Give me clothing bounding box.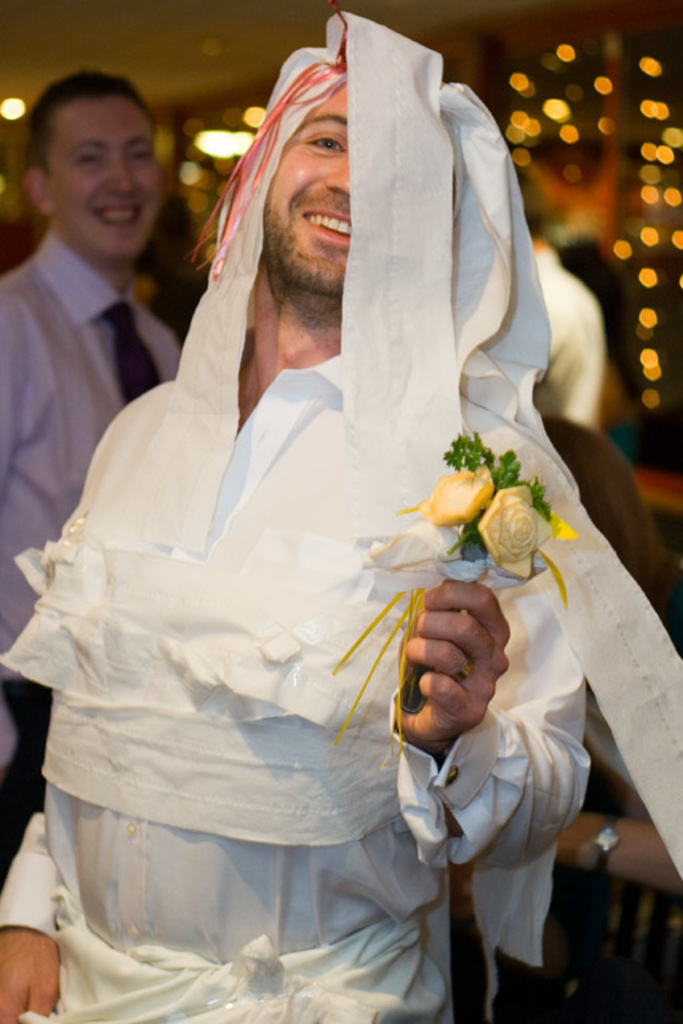
<region>3, 12, 682, 1023</region>.
